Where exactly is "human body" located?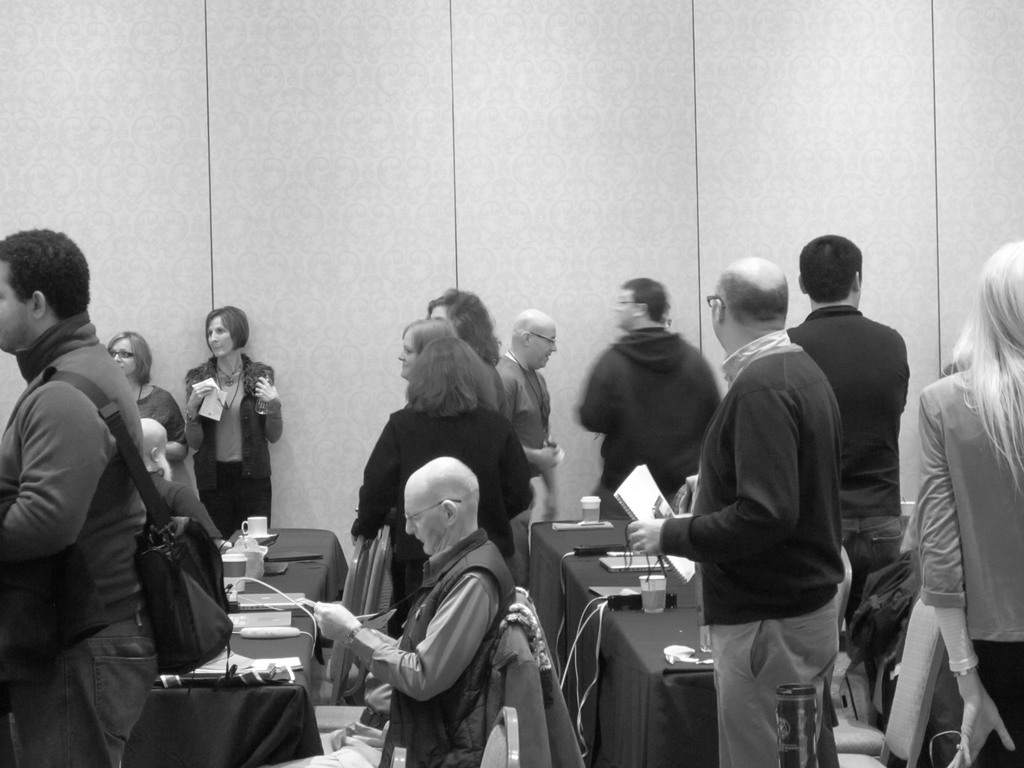
Its bounding box is rect(351, 319, 522, 564).
